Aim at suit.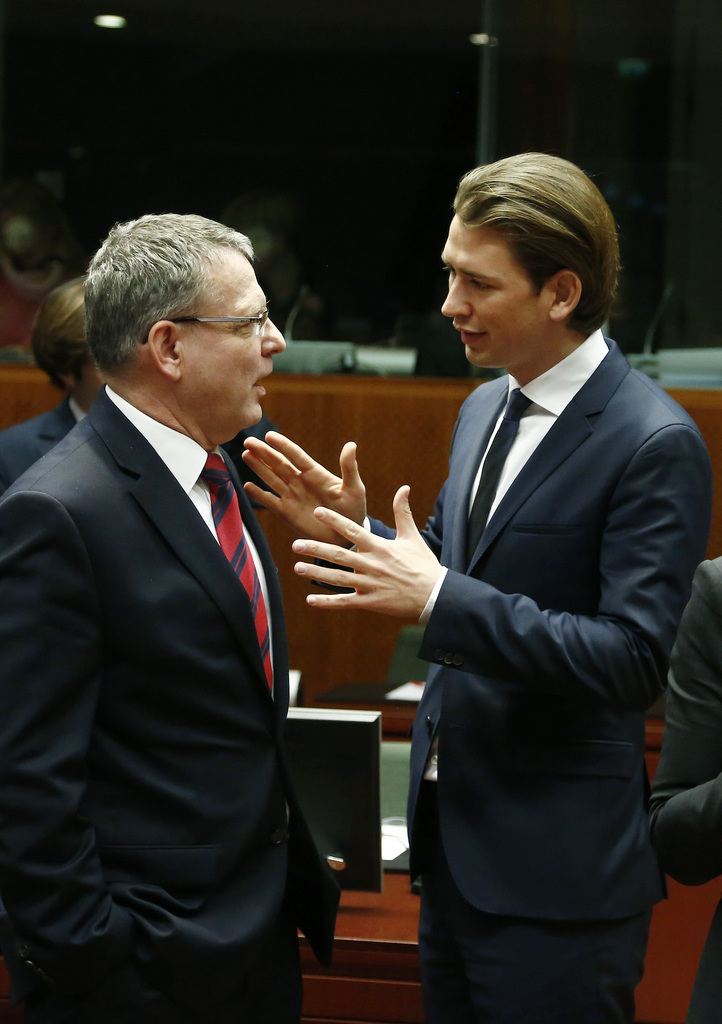
Aimed at select_region(1, 388, 331, 1023).
